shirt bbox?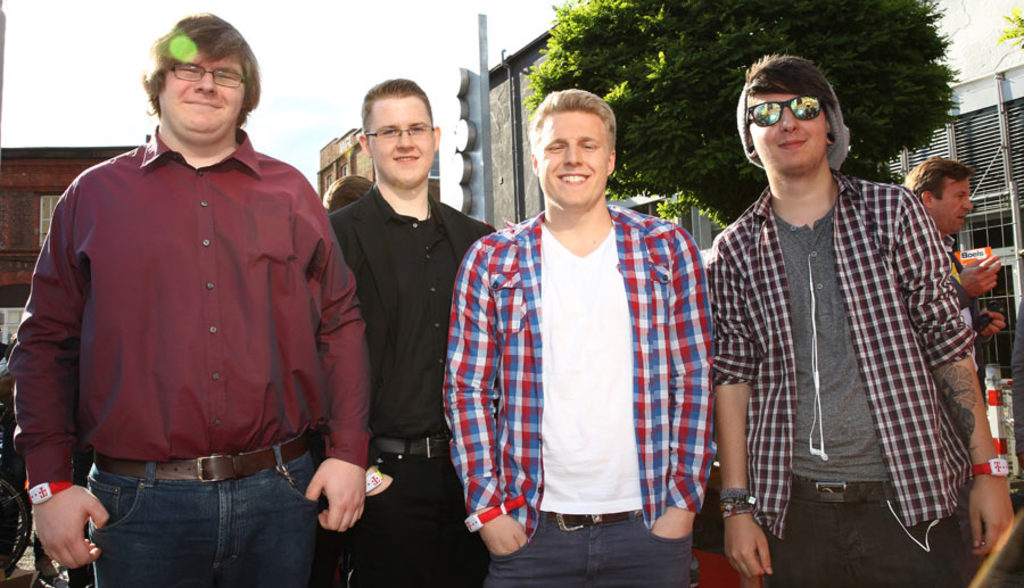
435, 214, 713, 537
